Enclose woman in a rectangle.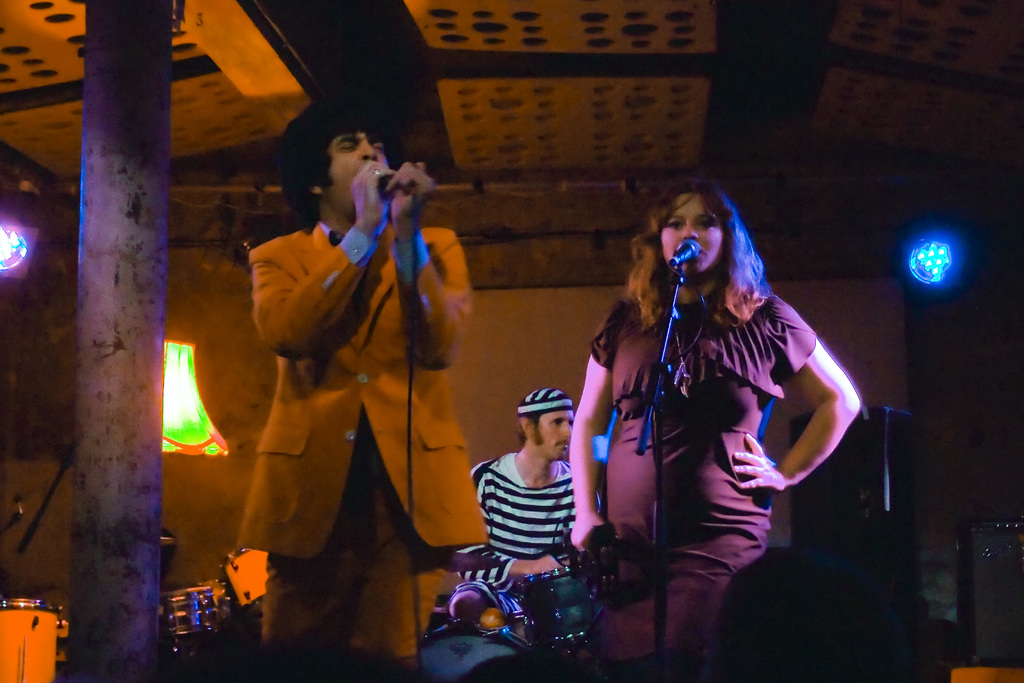
{"left": 563, "top": 163, "right": 874, "bottom": 662}.
